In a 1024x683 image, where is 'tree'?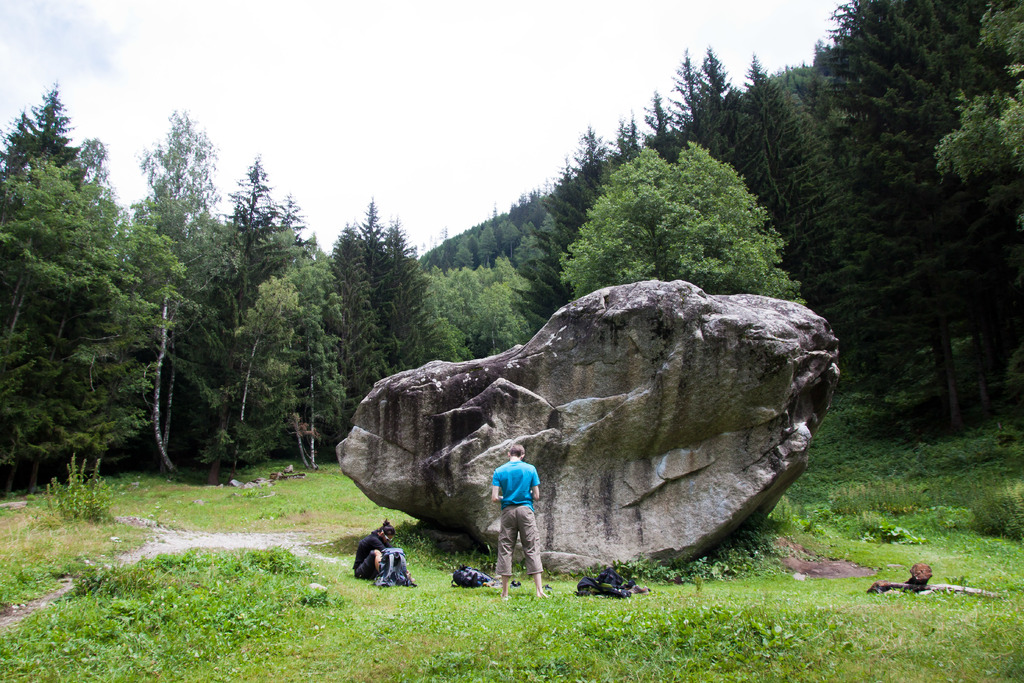
pyautogui.locateOnScreen(556, 145, 720, 287).
